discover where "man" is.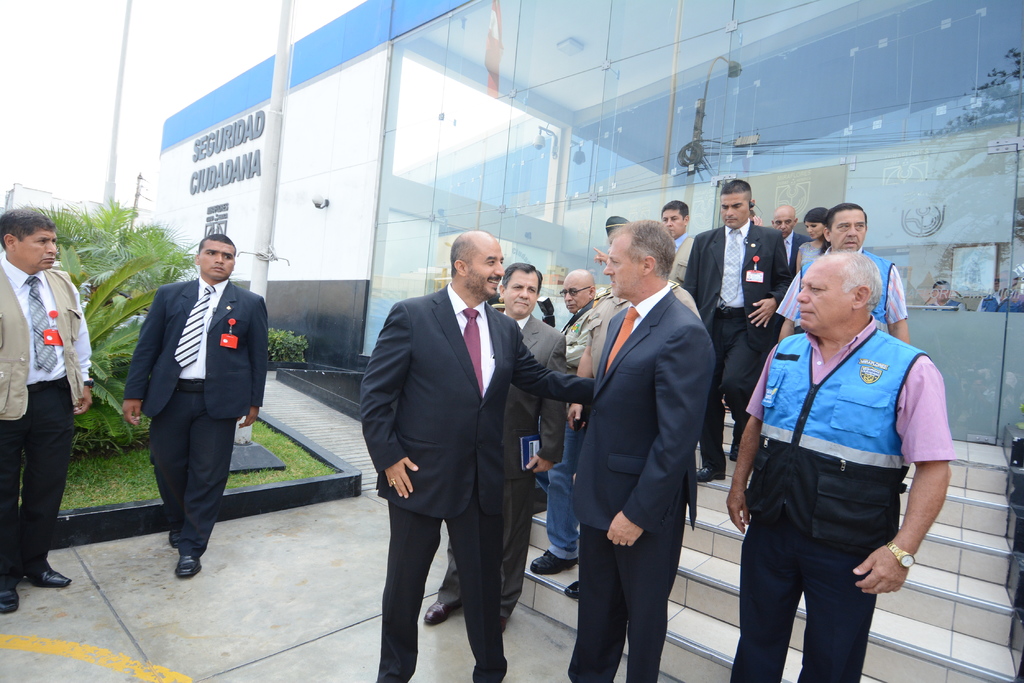
Discovered at BBox(727, 213, 952, 675).
